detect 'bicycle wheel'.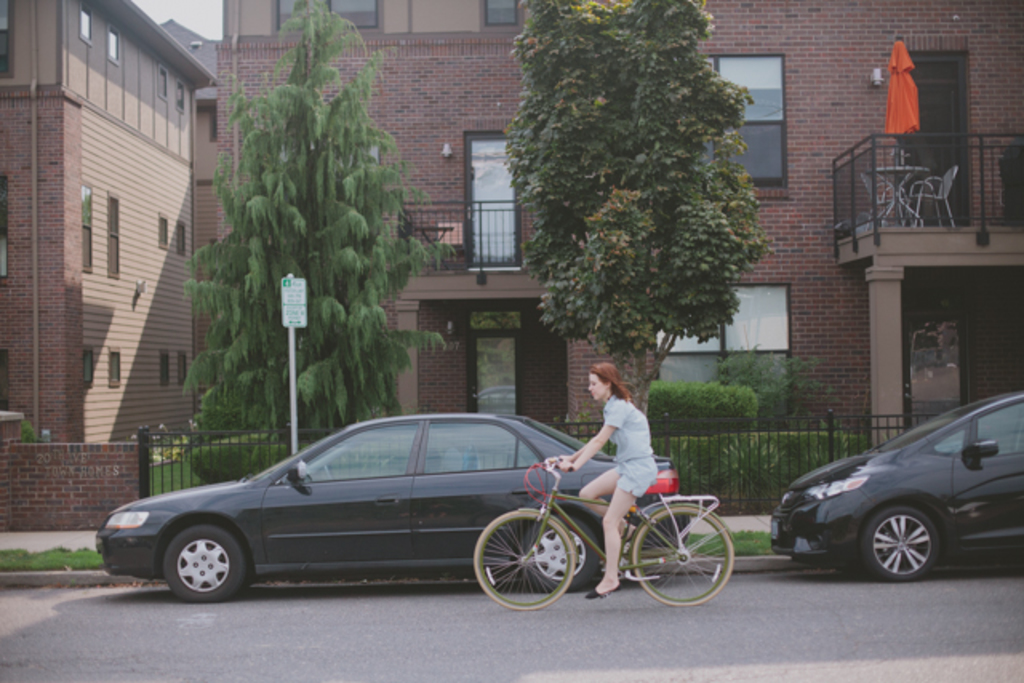
Detected at [left=470, top=501, right=573, bottom=619].
